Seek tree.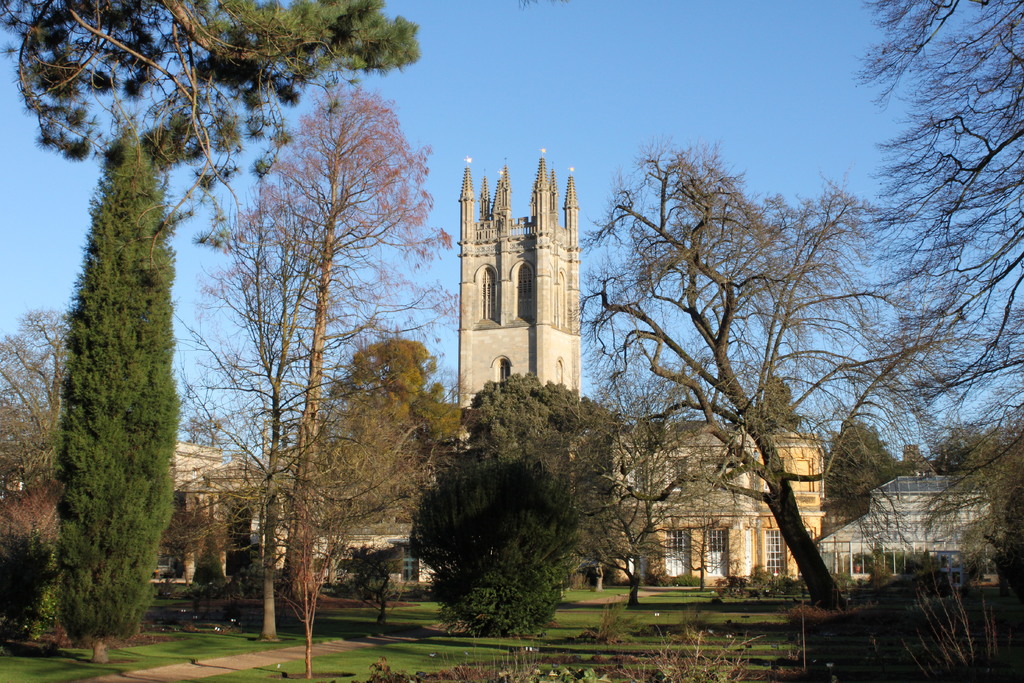
(381,331,638,642).
